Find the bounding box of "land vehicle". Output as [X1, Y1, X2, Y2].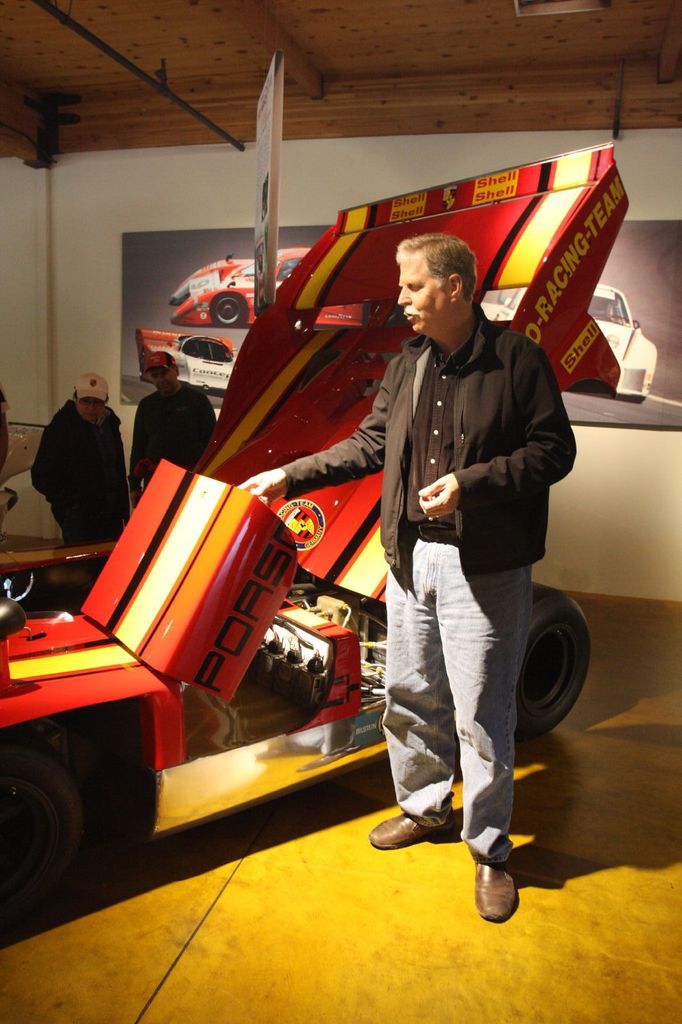
[169, 245, 312, 330].
